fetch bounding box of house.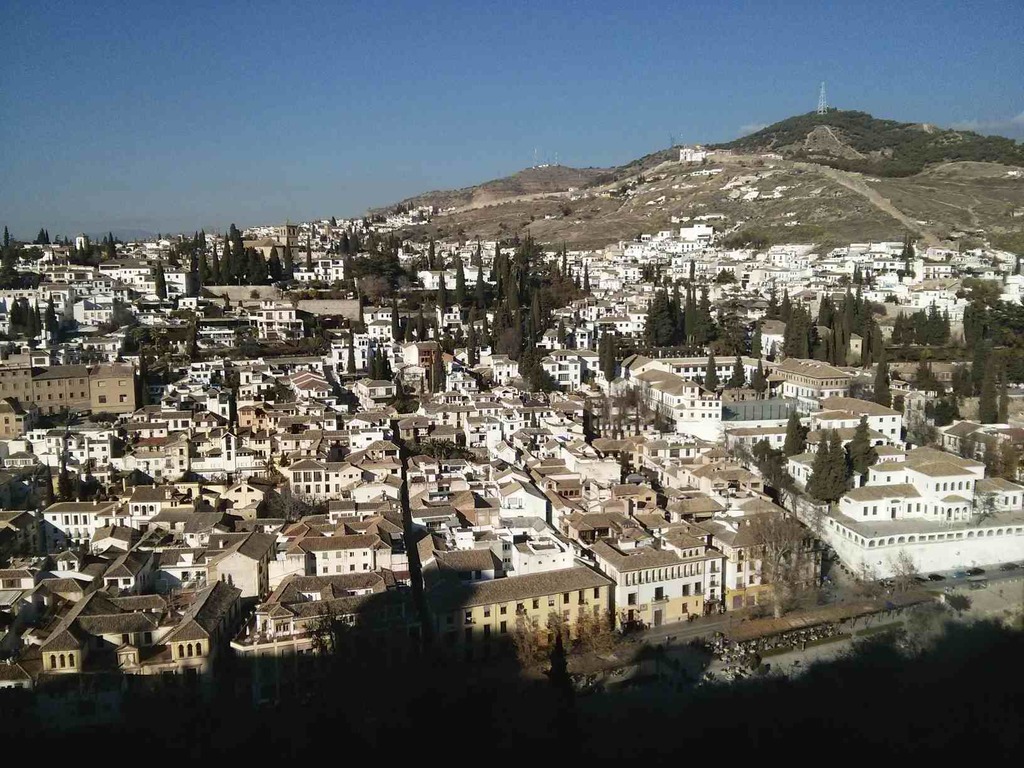
Bbox: box(615, 348, 678, 382).
